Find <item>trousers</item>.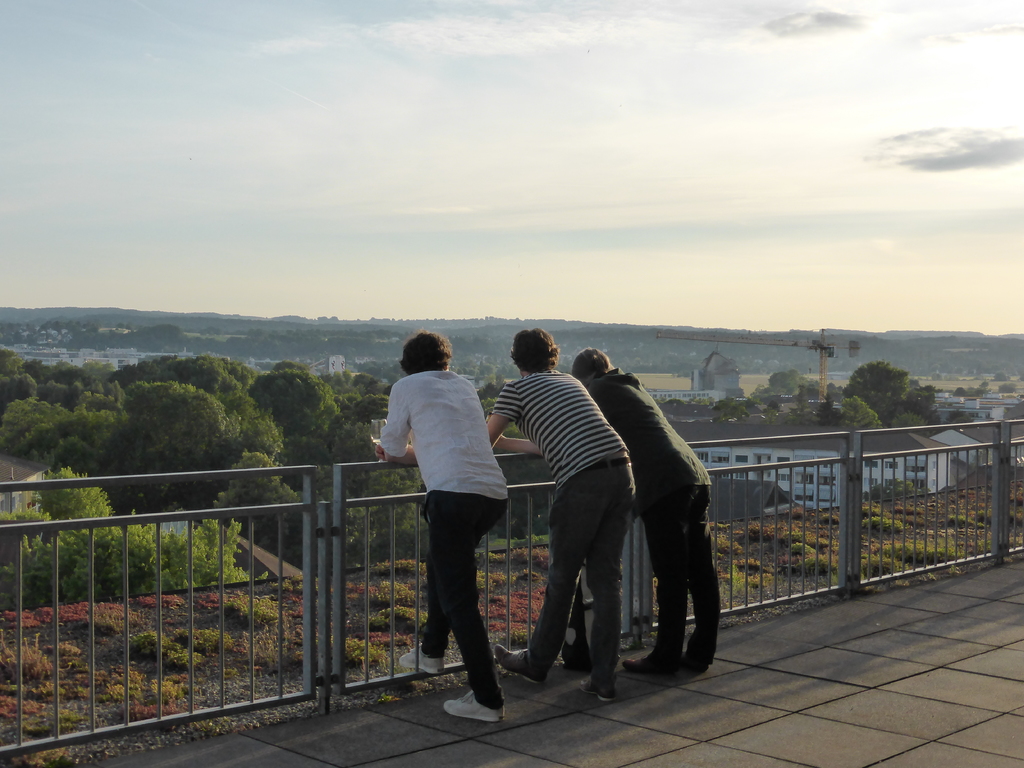
650/478/726/659.
